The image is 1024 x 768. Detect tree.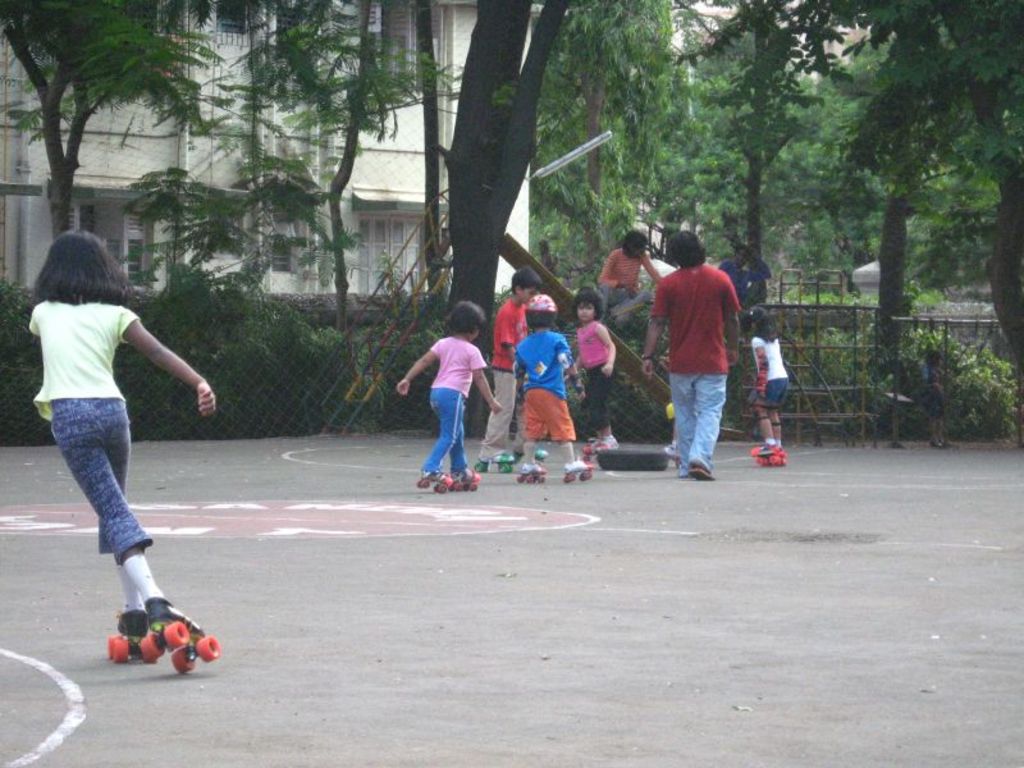
Detection: BBox(803, 0, 1023, 435).
